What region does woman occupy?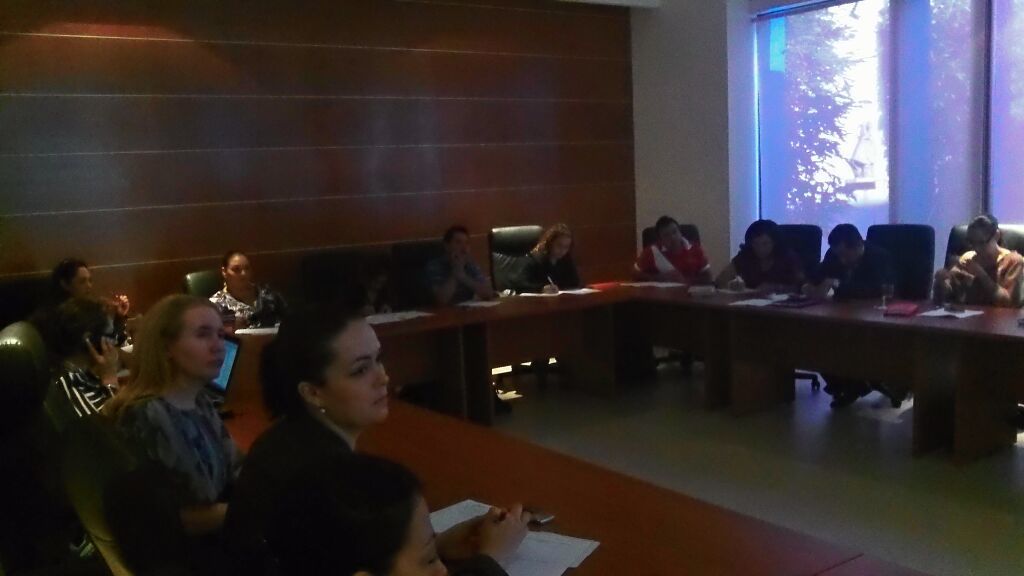
locate(716, 219, 806, 285).
